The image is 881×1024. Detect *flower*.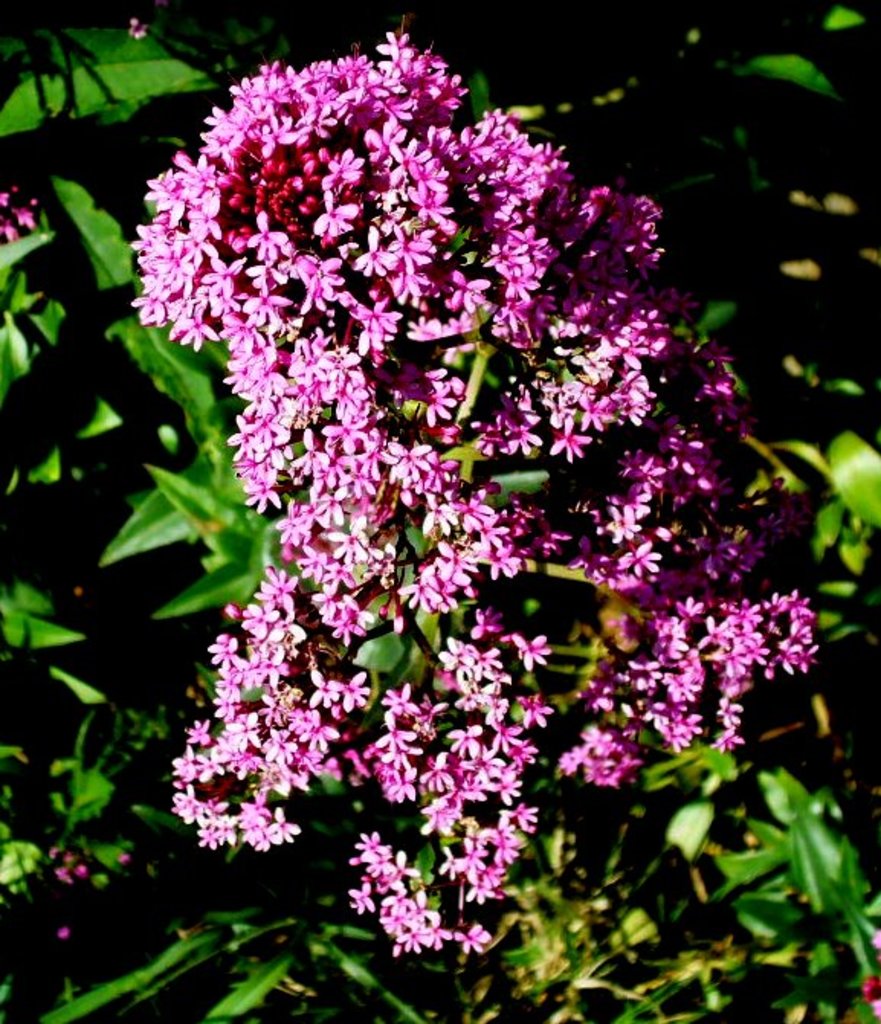
Detection: {"left": 127, "top": 12, "right": 154, "bottom": 41}.
